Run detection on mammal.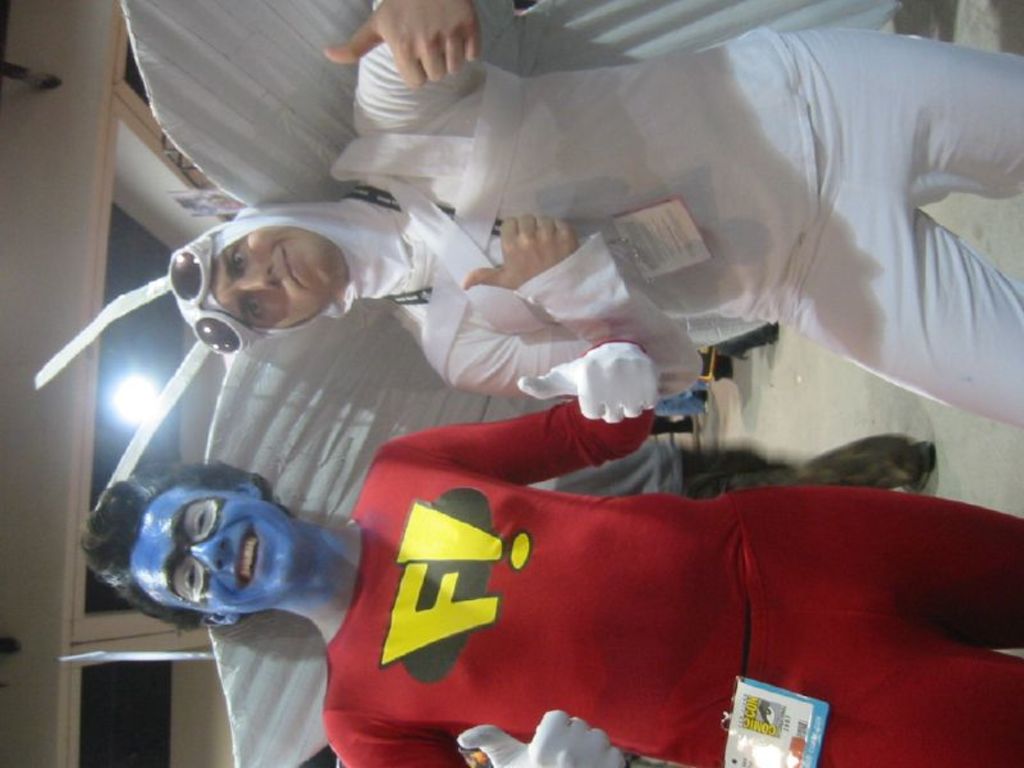
Result: [left=78, top=339, right=1023, bottom=767].
